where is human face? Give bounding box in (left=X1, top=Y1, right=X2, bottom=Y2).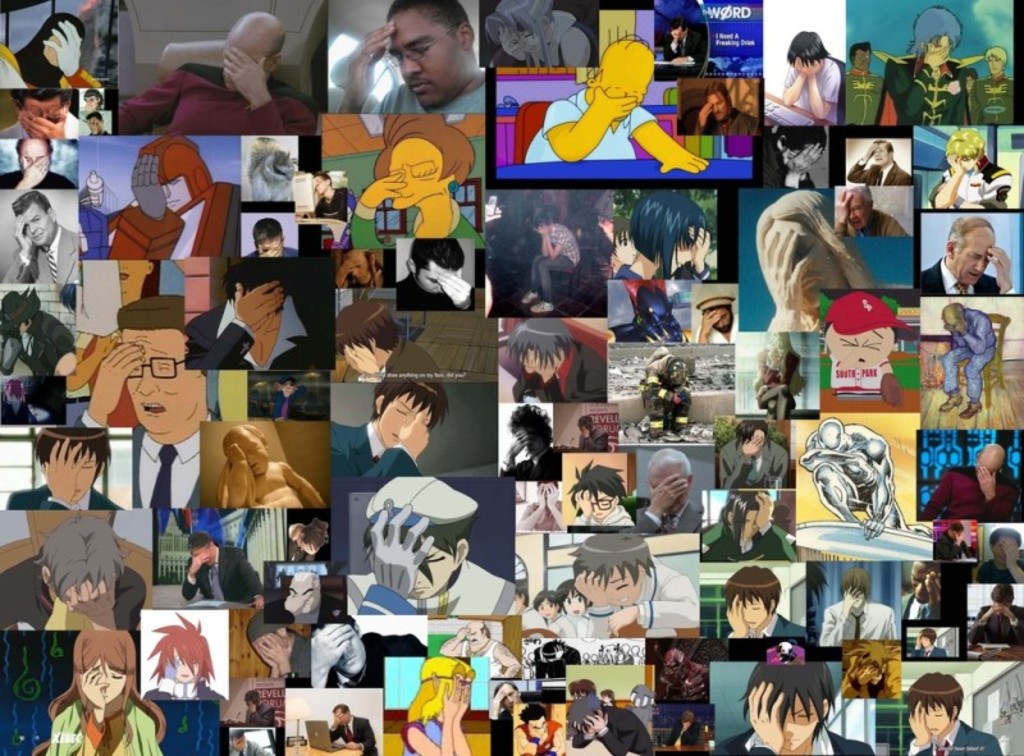
(left=84, top=95, right=100, bottom=106).
